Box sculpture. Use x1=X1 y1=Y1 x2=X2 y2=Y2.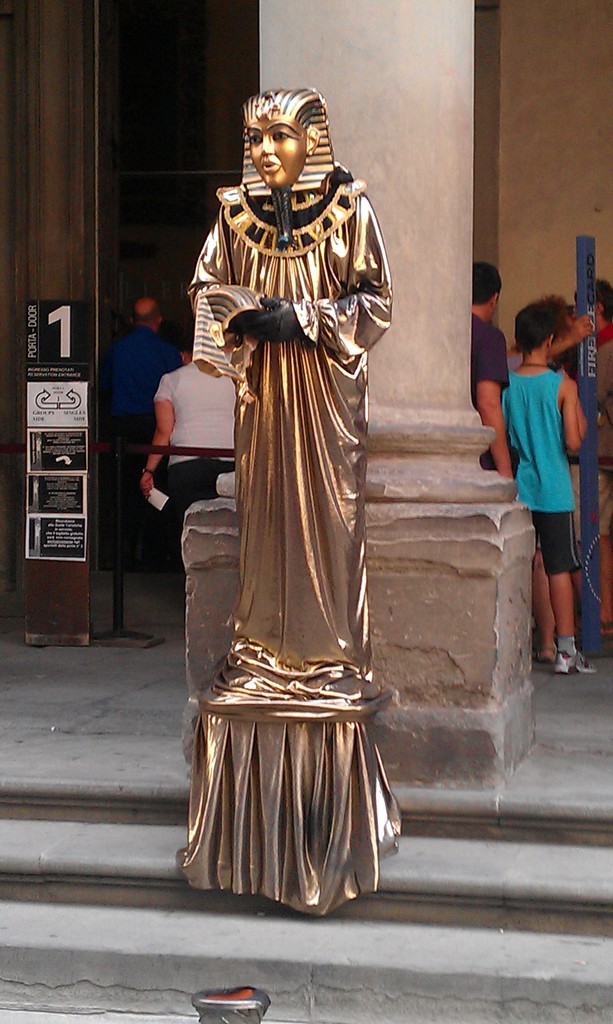
x1=170 y1=83 x2=417 y2=900.
